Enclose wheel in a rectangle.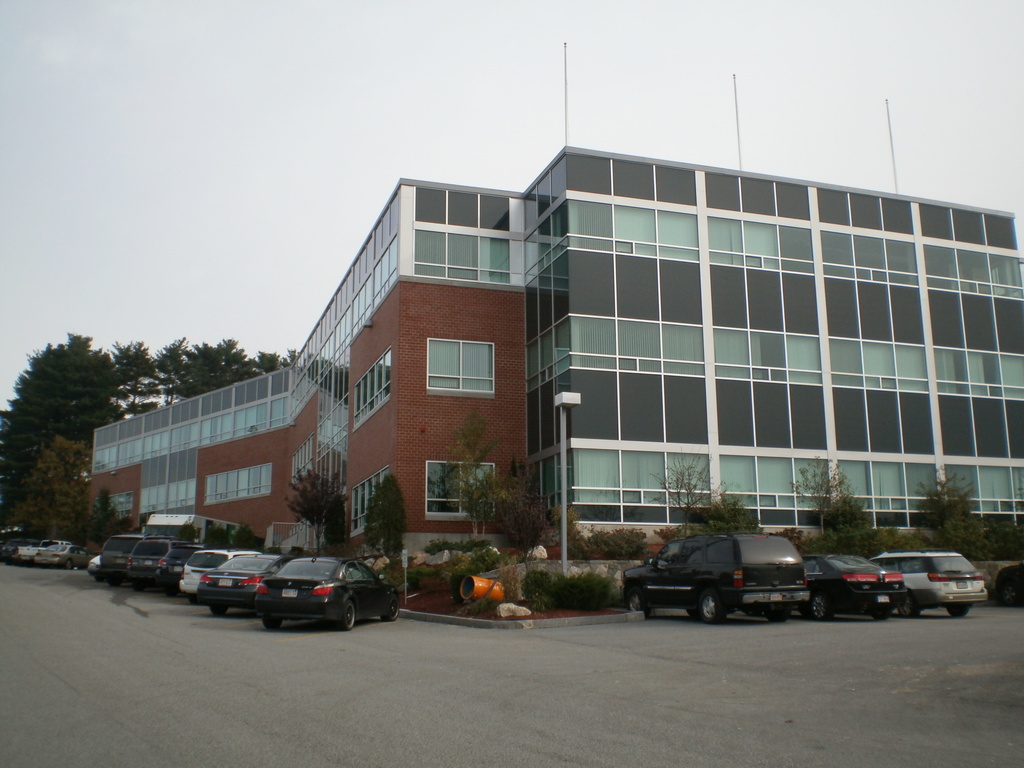
{"left": 259, "top": 615, "right": 285, "bottom": 631}.
